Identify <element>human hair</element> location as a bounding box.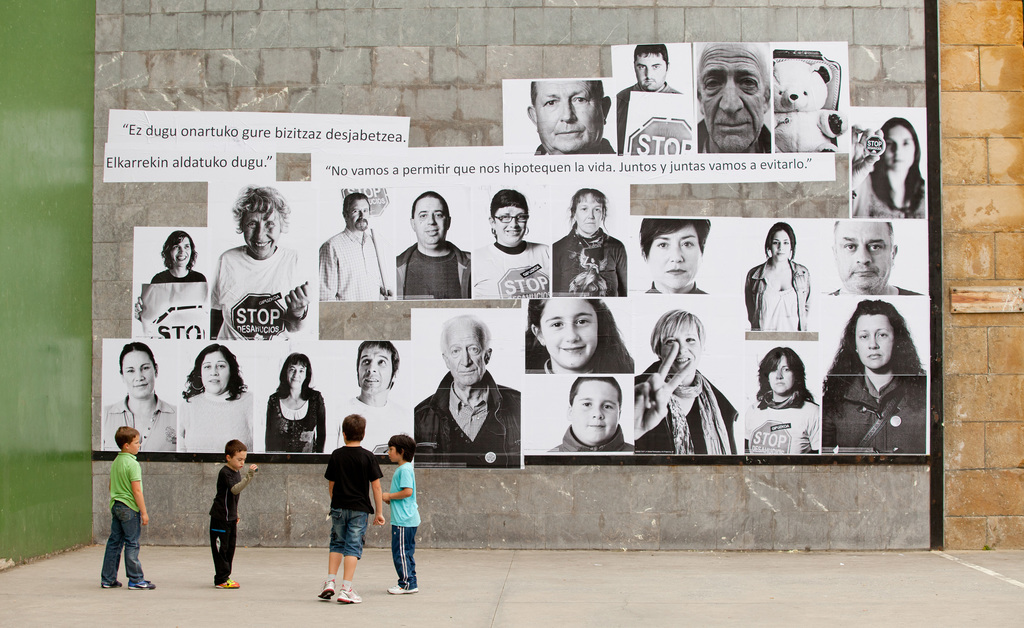
(left=754, top=346, right=817, bottom=403).
